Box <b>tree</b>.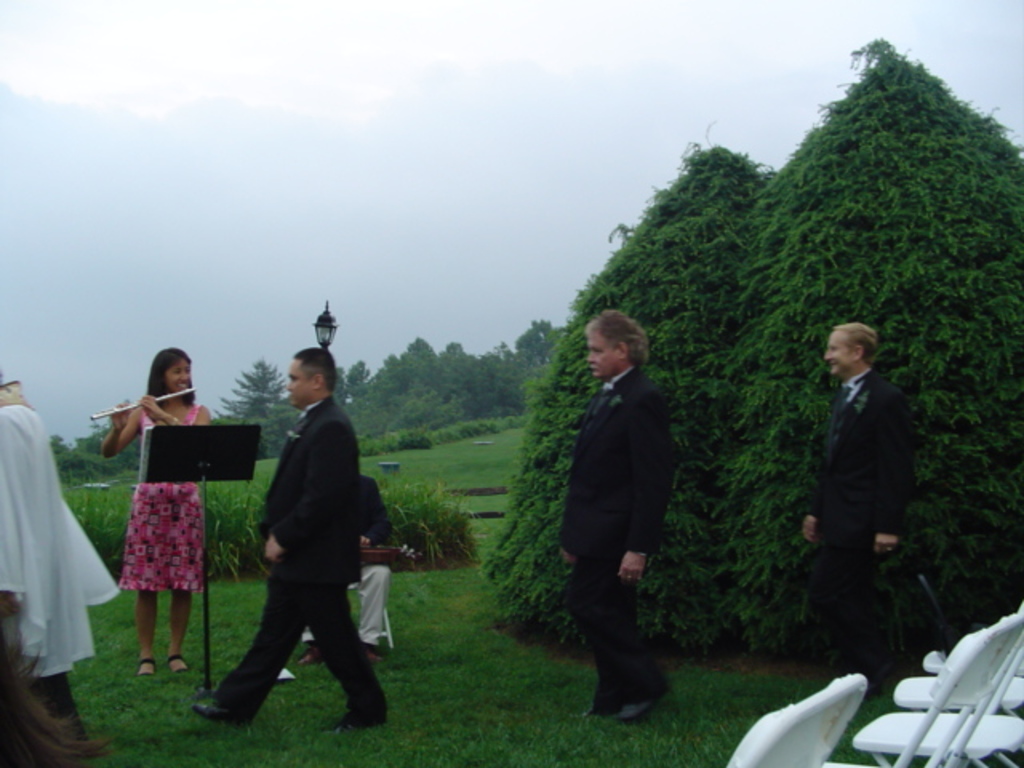
rect(443, 346, 493, 430).
